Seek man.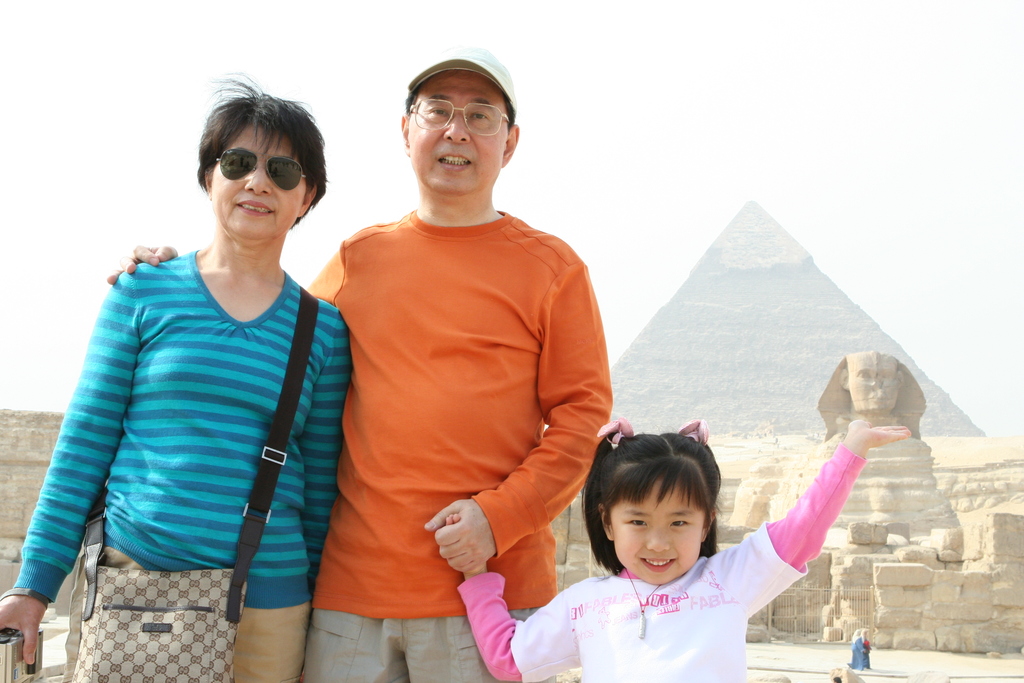
detection(109, 41, 614, 682).
